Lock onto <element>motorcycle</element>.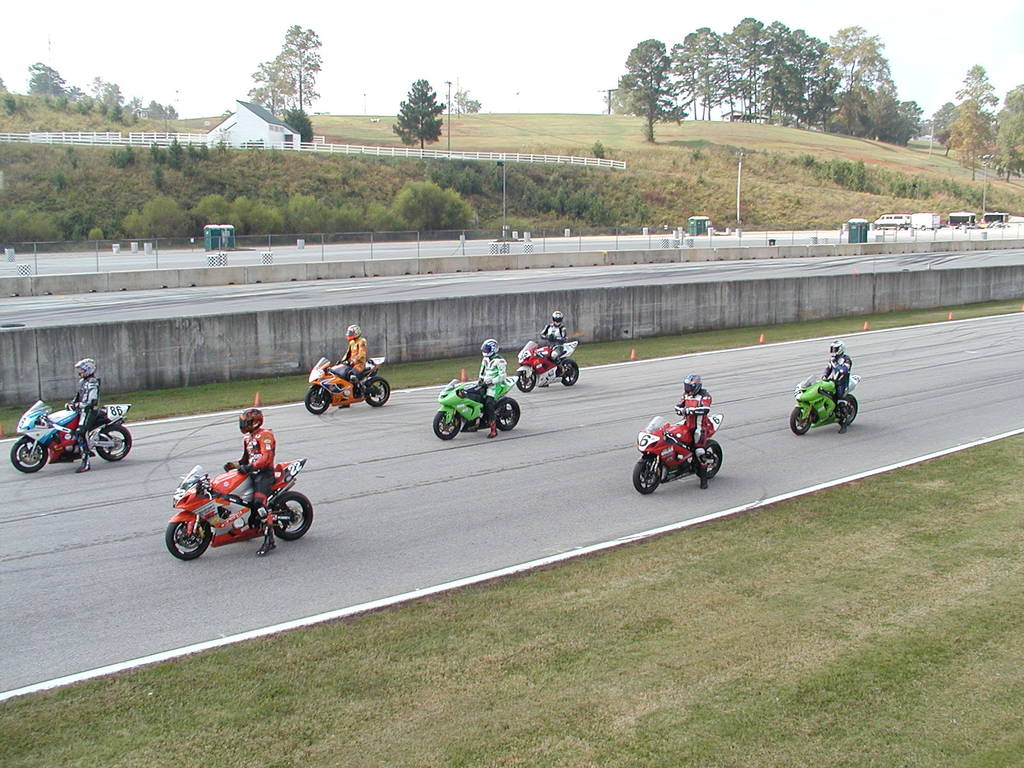
Locked: [511, 337, 580, 395].
